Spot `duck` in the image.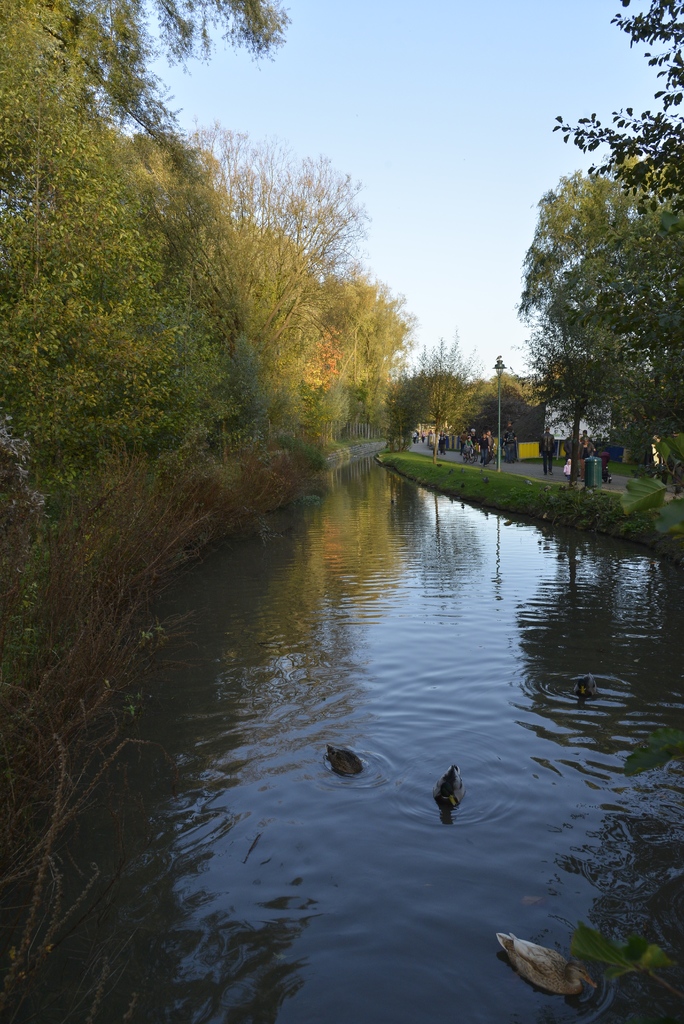
`duck` found at <bbox>500, 910, 638, 996</bbox>.
